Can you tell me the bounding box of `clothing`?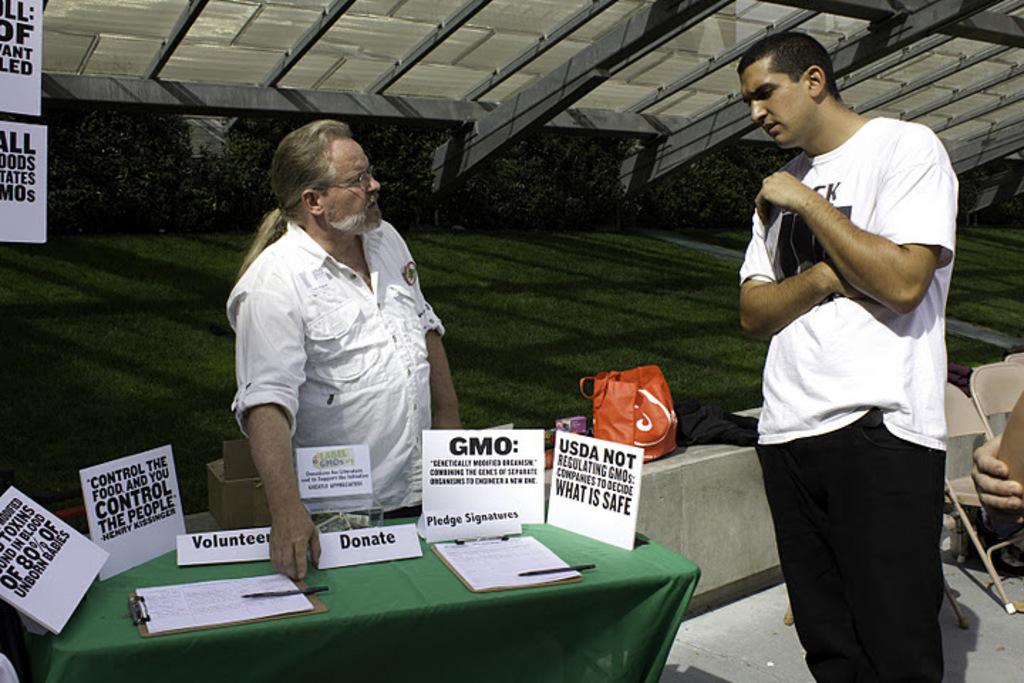
x1=735, y1=54, x2=973, y2=670.
